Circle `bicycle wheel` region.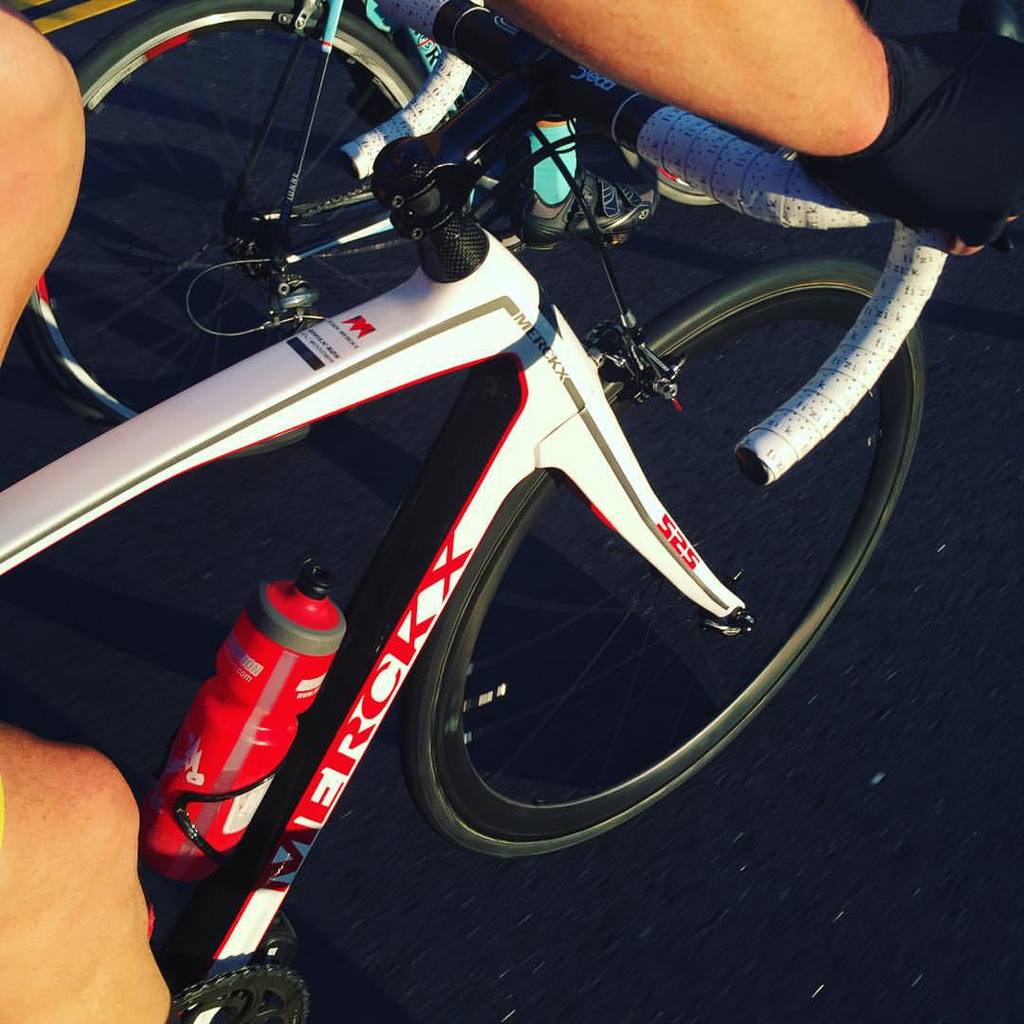
Region: bbox=(407, 256, 930, 856).
